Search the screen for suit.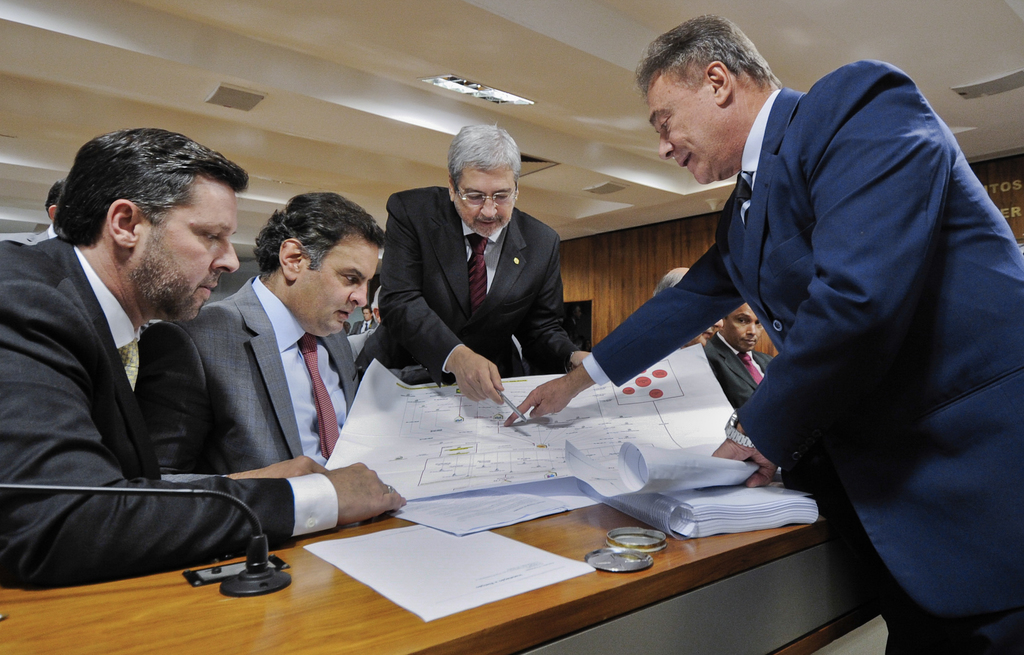
Found at bbox=(577, 58, 1023, 654).
